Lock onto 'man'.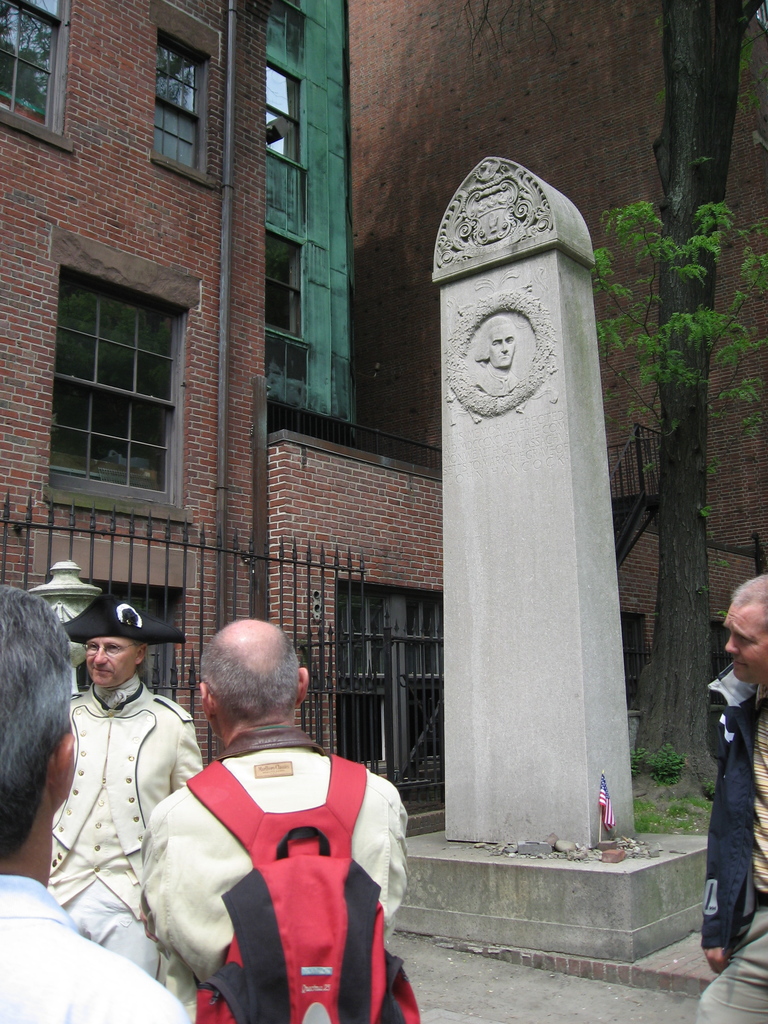
Locked: BBox(127, 611, 424, 1013).
